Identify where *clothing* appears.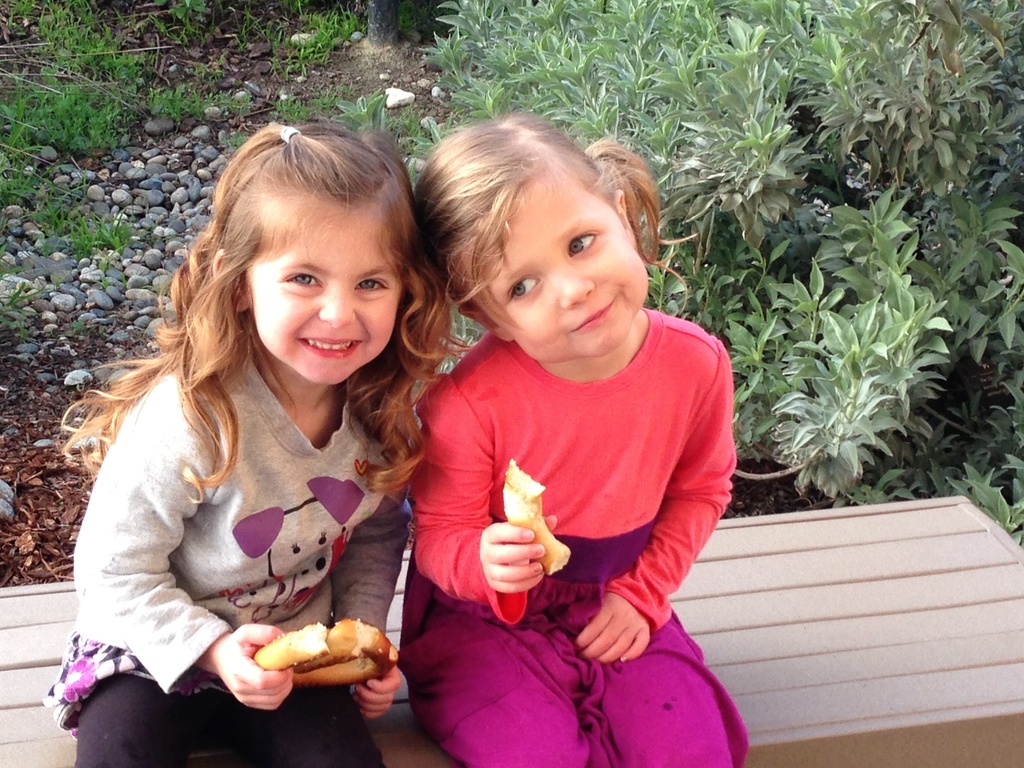
Appears at [73,318,420,765].
